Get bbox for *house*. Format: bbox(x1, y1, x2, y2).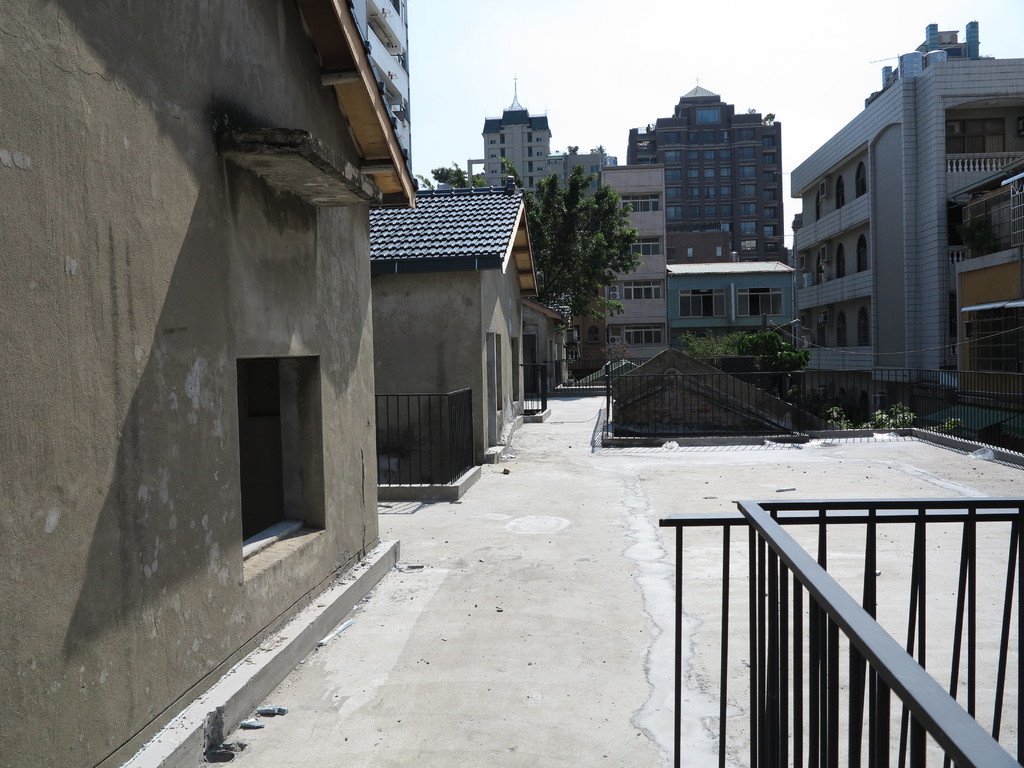
bbox(0, 0, 419, 767).
